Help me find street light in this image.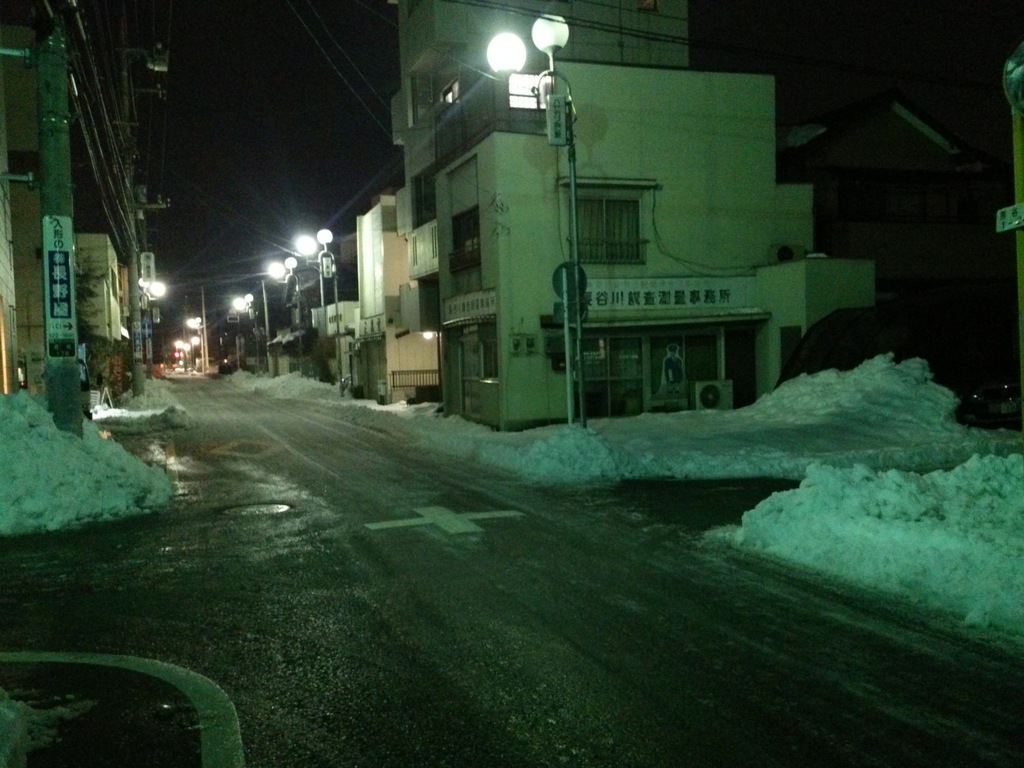
Found it: 267/249/307/367.
